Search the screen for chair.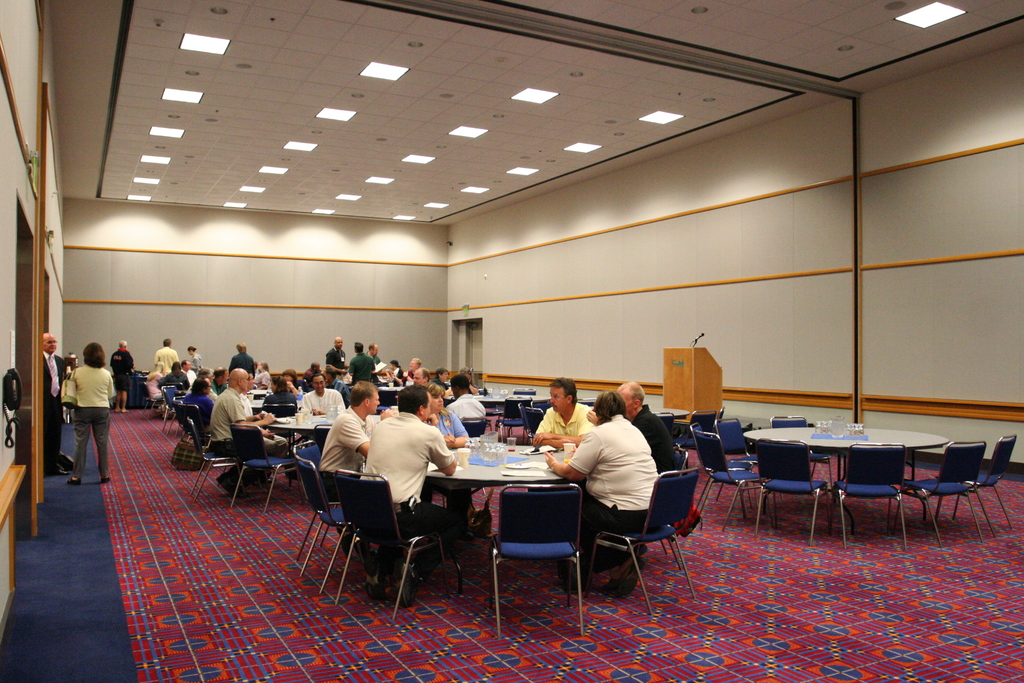
Found at {"left": 173, "top": 403, "right": 216, "bottom": 466}.
